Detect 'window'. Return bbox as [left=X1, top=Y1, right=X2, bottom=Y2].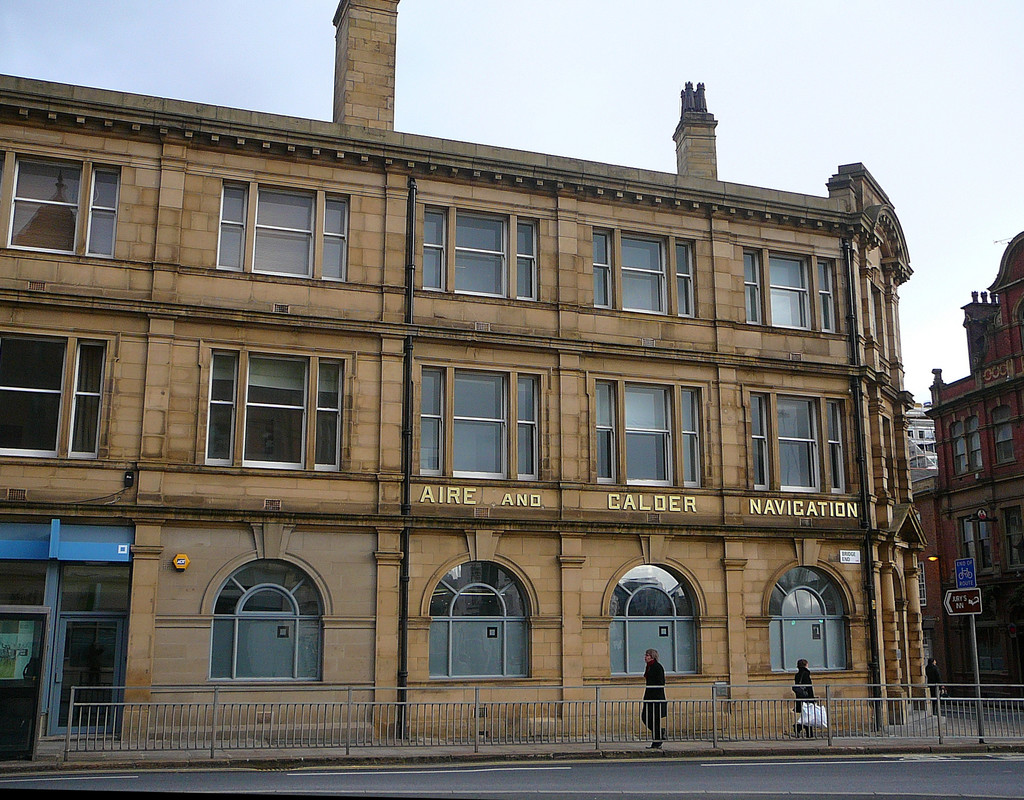
[left=1004, top=507, right=1023, bottom=569].
